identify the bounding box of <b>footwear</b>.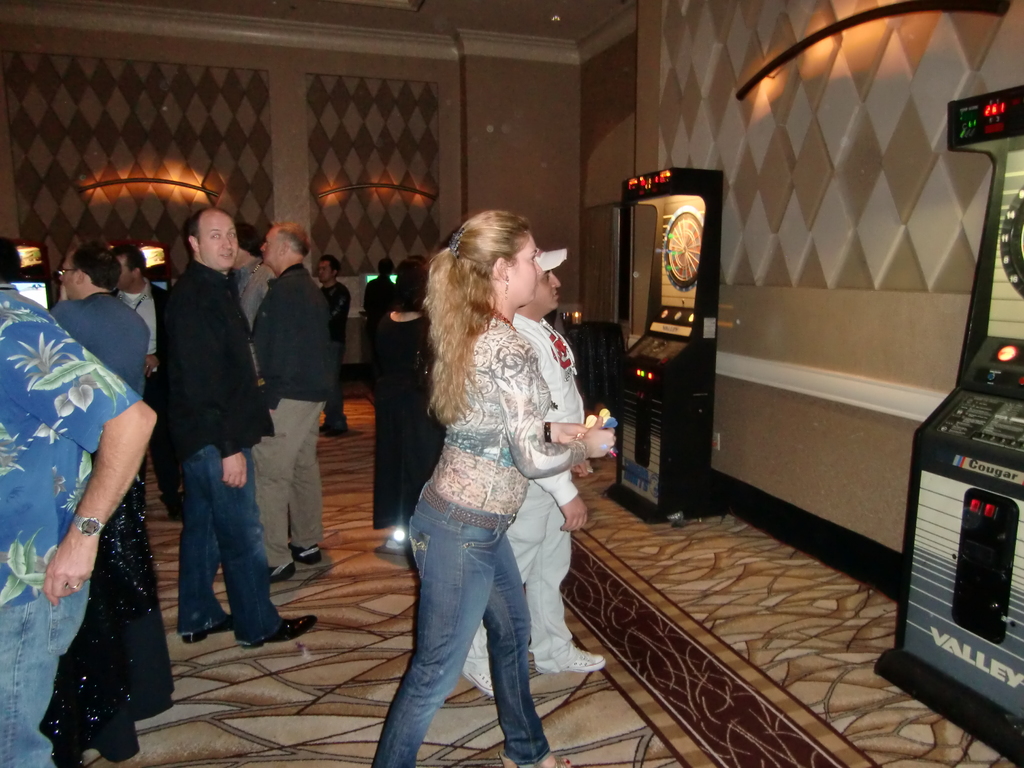
bbox=(241, 612, 317, 648).
